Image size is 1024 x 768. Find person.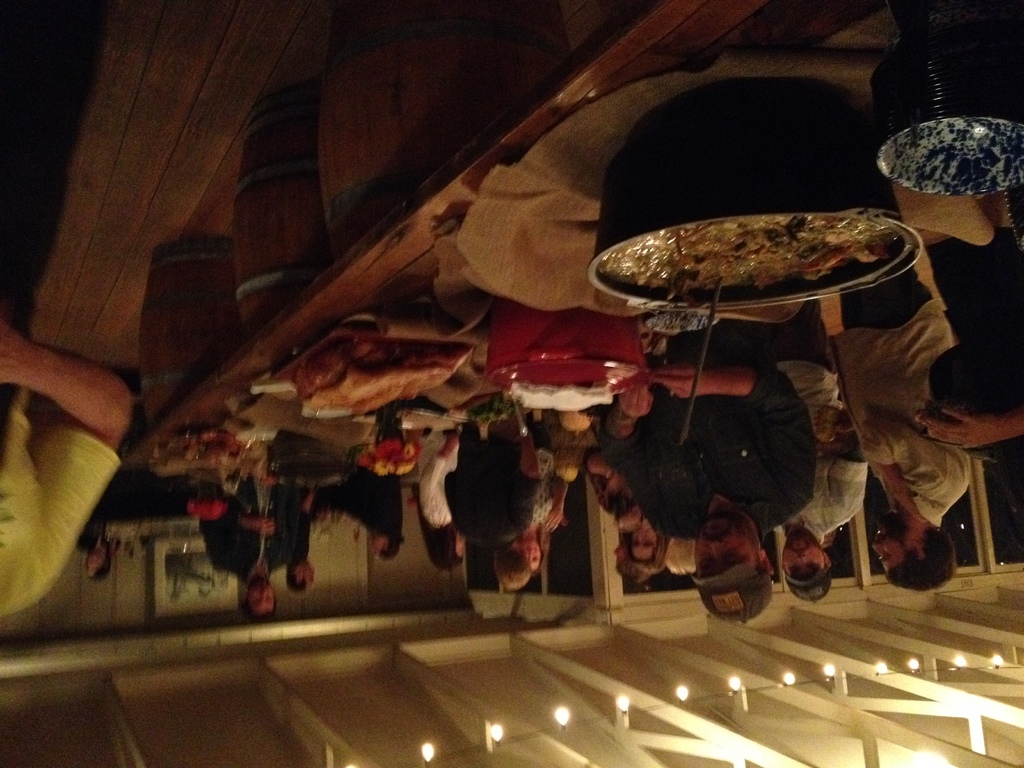
[0, 317, 138, 621].
